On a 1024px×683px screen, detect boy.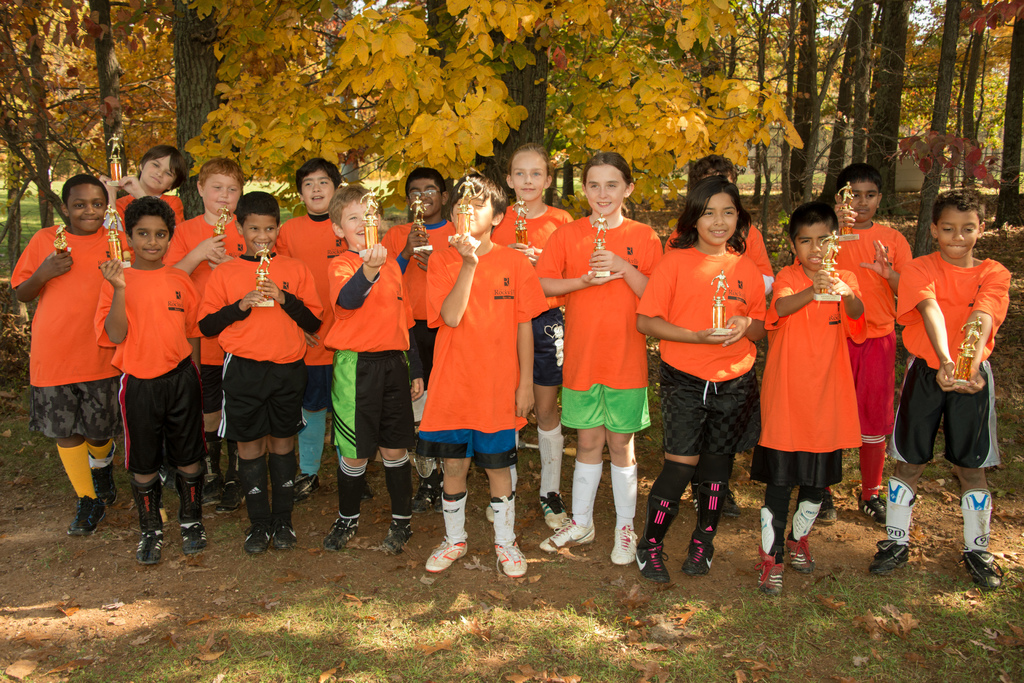
BBox(824, 161, 924, 526).
